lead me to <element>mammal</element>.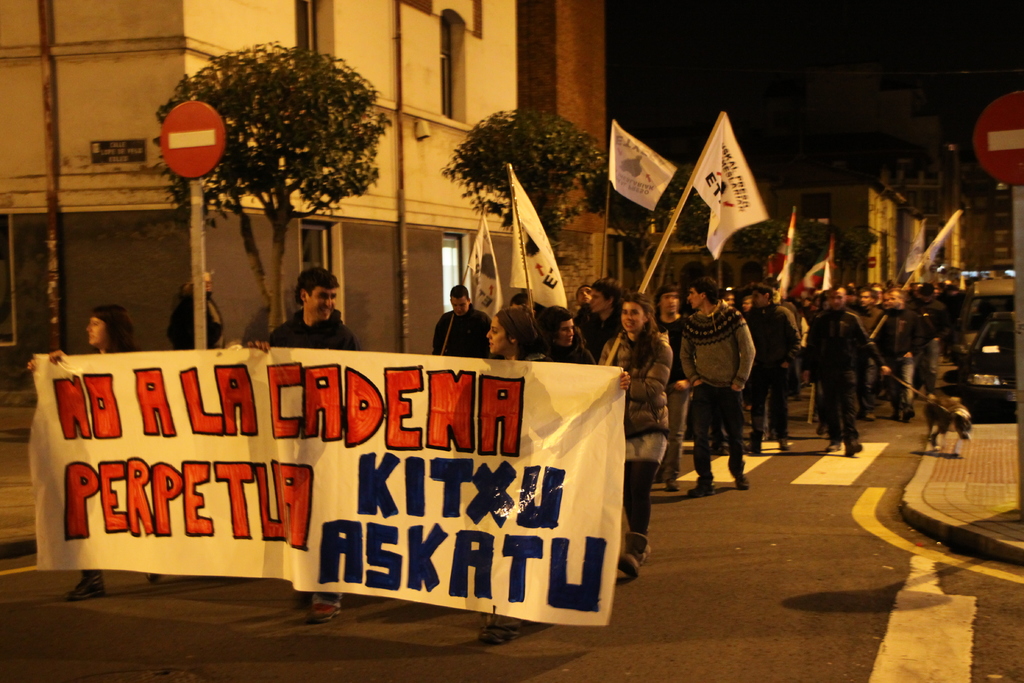
Lead to {"left": 172, "top": 270, "right": 234, "bottom": 352}.
